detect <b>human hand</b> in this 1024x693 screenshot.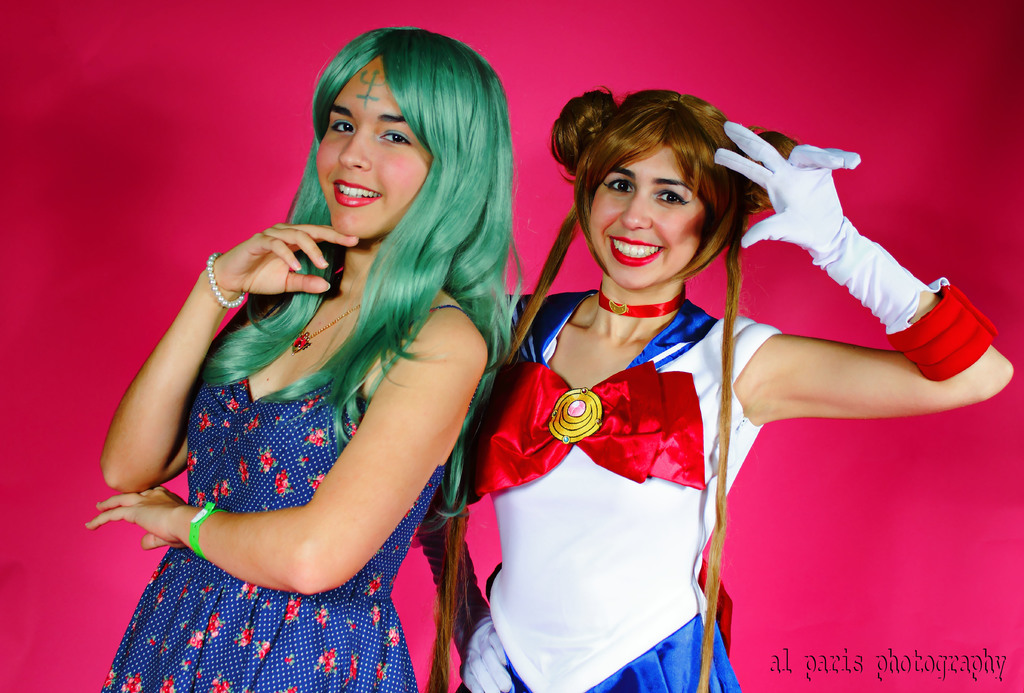
Detection: left=714, top=120, right=861, bottom=261.
